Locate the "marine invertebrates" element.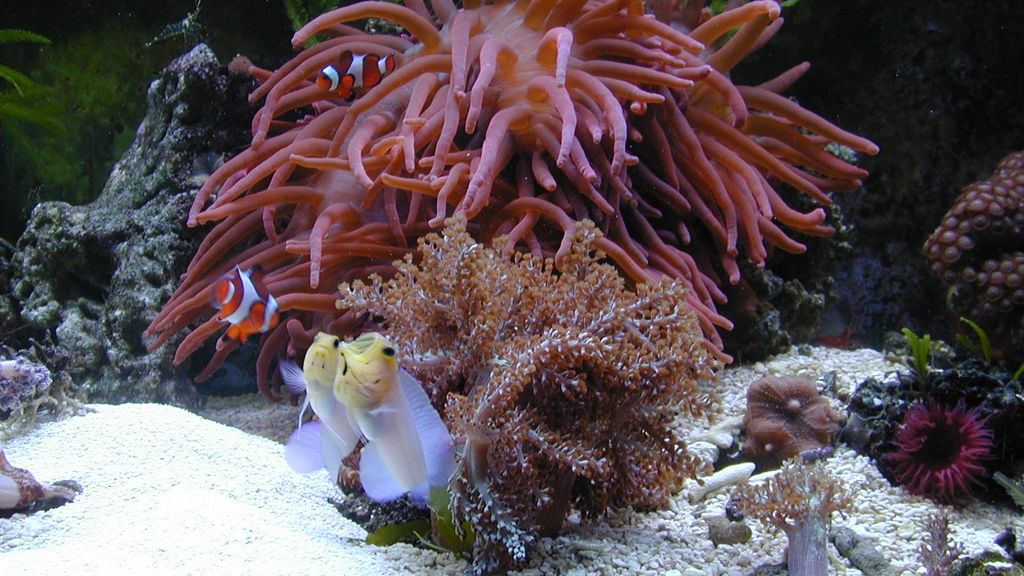
Element bbox: [123, 0, 895, 426].
